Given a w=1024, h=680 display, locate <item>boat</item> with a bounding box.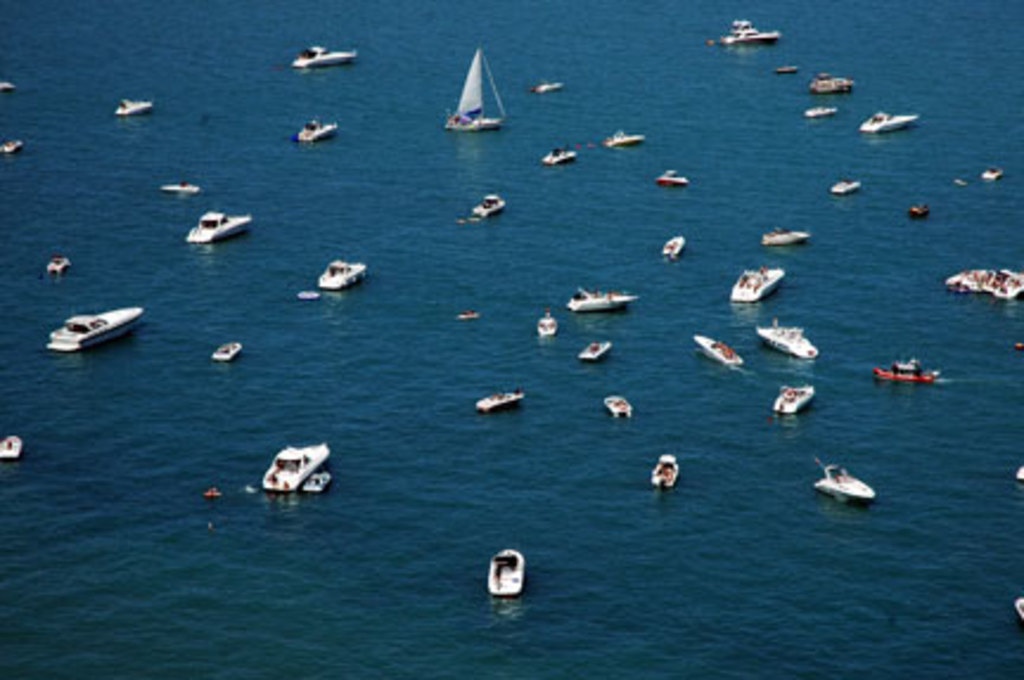
Located: [x1=649, y1=455, x2=680, y2=490].
